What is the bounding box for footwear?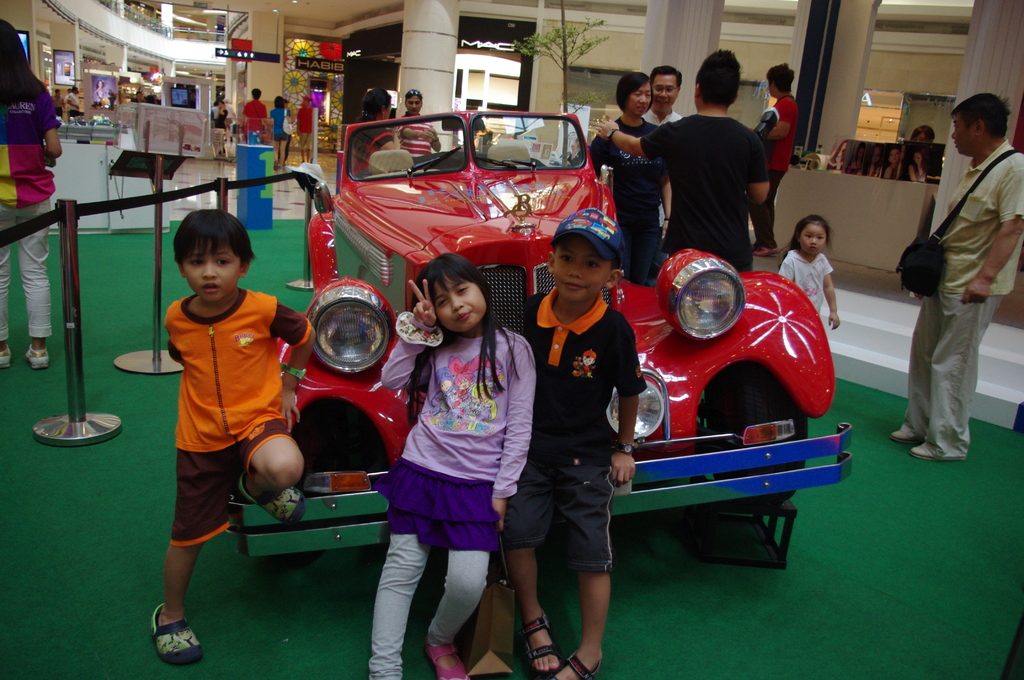
<region>910, 435, 957, 460</region>.
